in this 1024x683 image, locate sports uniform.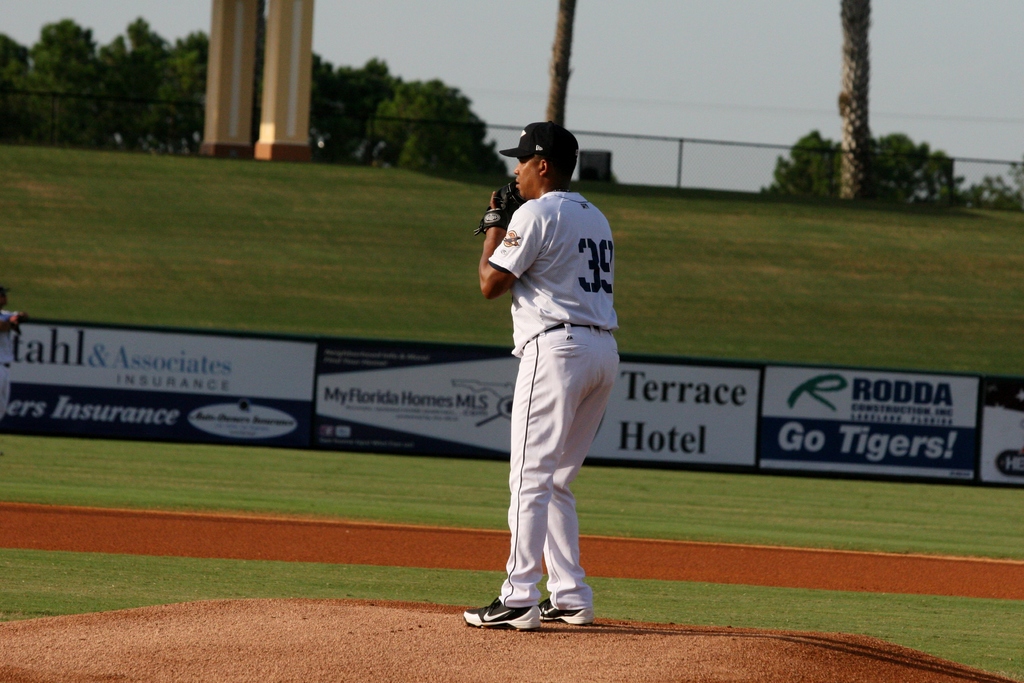
Bounding box: (x1=464, y1=122, x2=618, y2=632).
